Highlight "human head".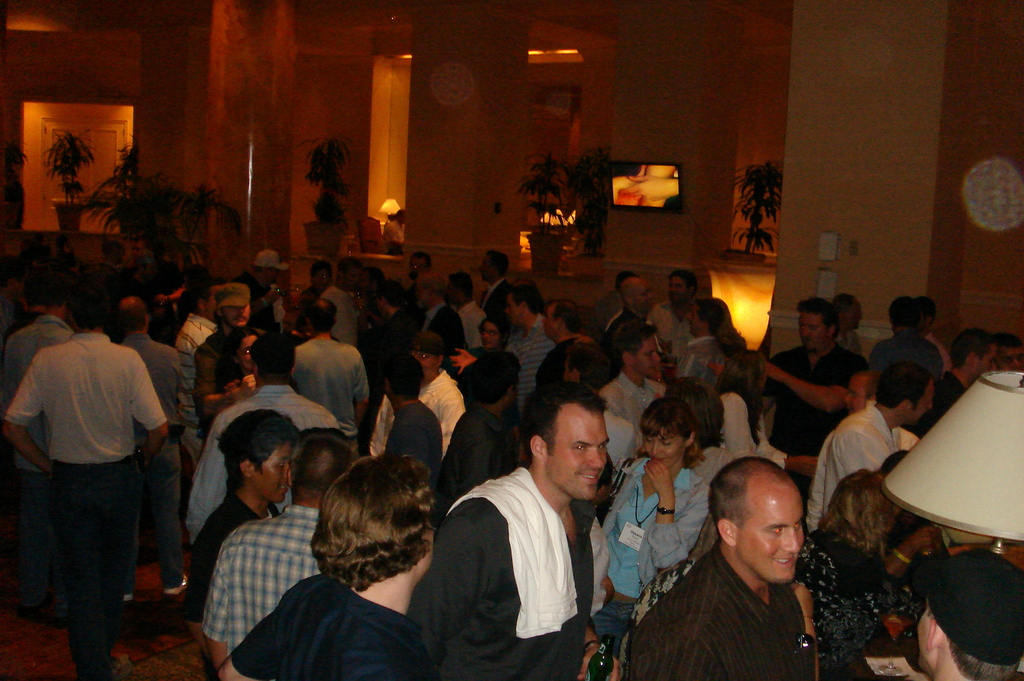
Highlighted region: BBox(687, 299, 724, 336).
